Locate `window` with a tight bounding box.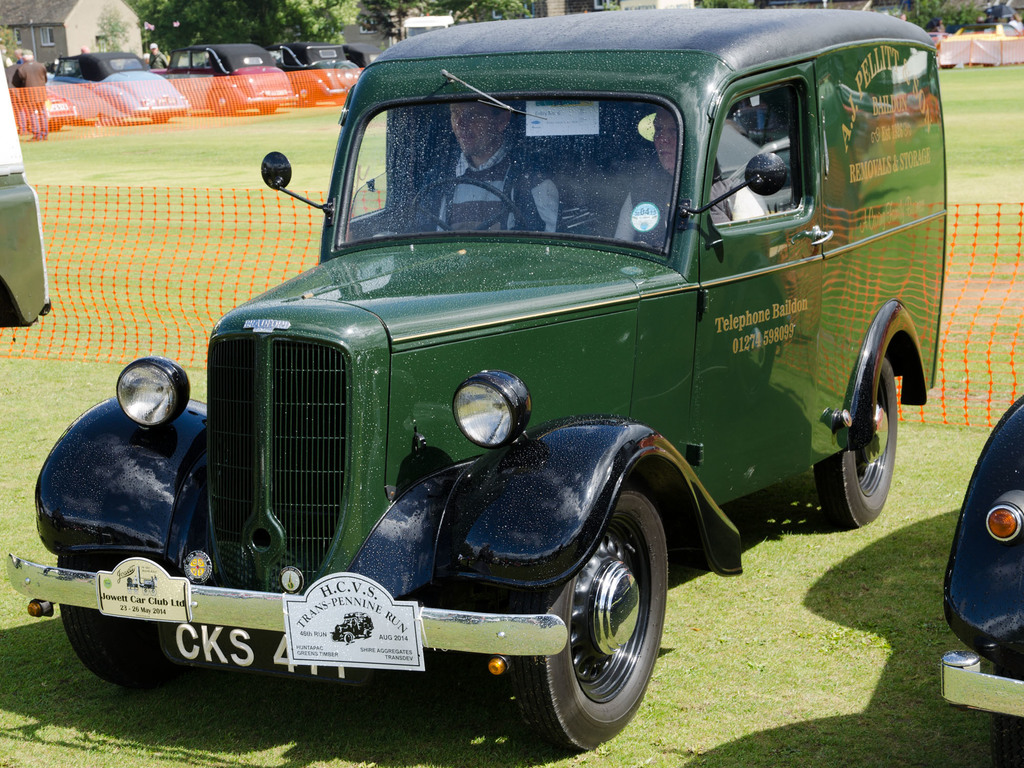
region(13, 28, 24, 45).
